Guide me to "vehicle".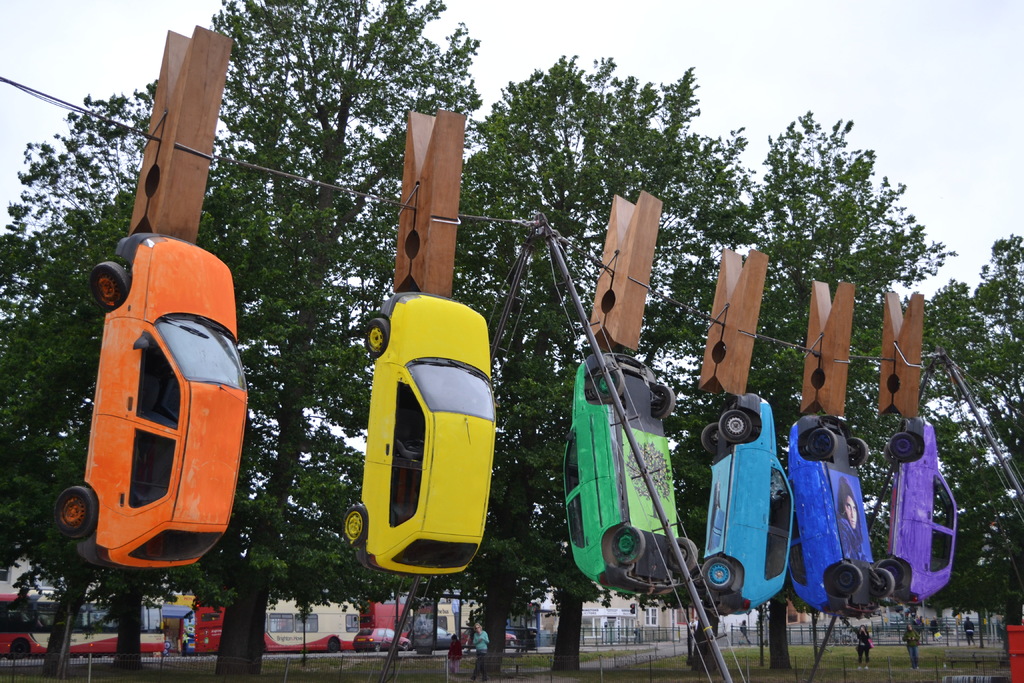
Guidance: left=352, top=625, right=419, bottom=655.
